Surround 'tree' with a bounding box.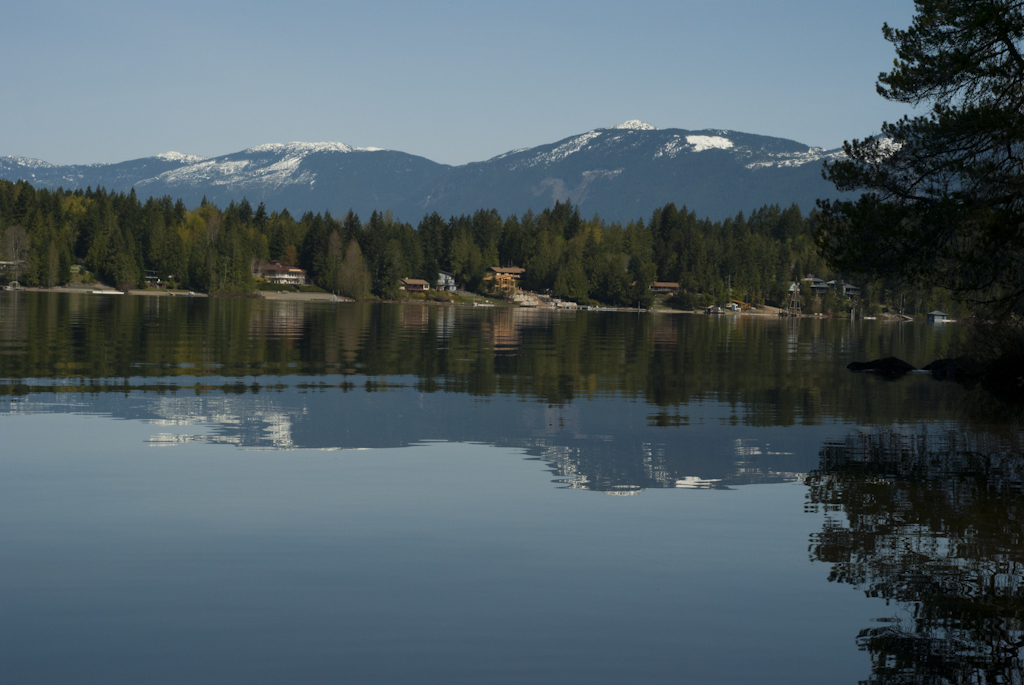
797 0 1023 284.
